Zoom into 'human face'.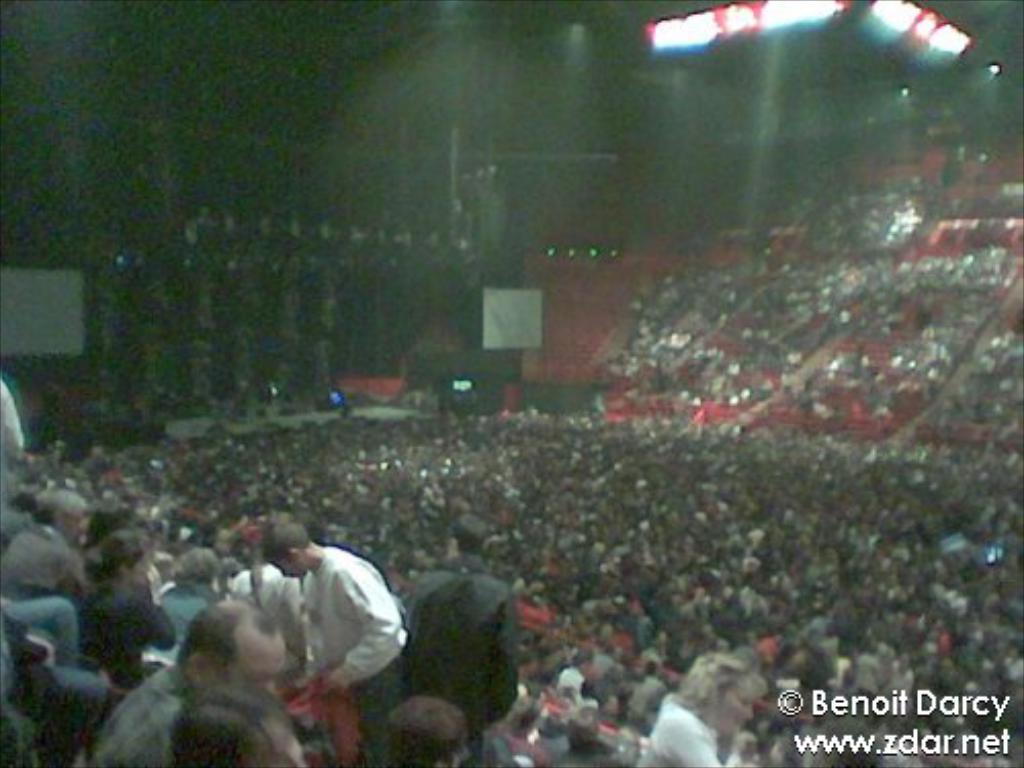
Zoom target: 219, 635, 283, 694.
